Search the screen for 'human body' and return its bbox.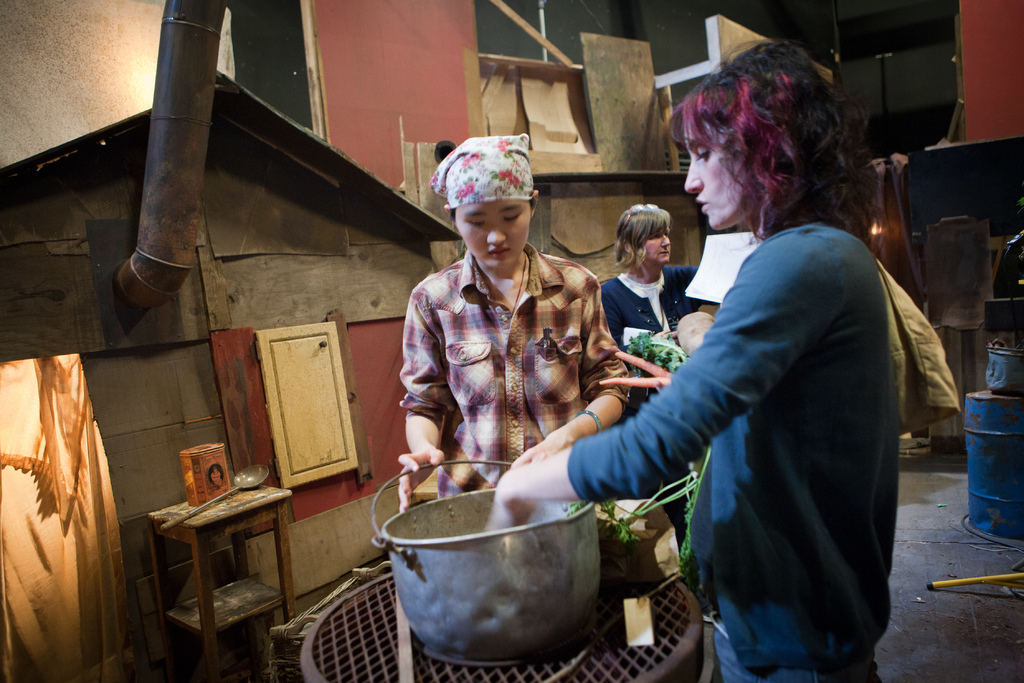
Found: {"left": 391, "top": 143, "right": 648, "bottom": 514}.
